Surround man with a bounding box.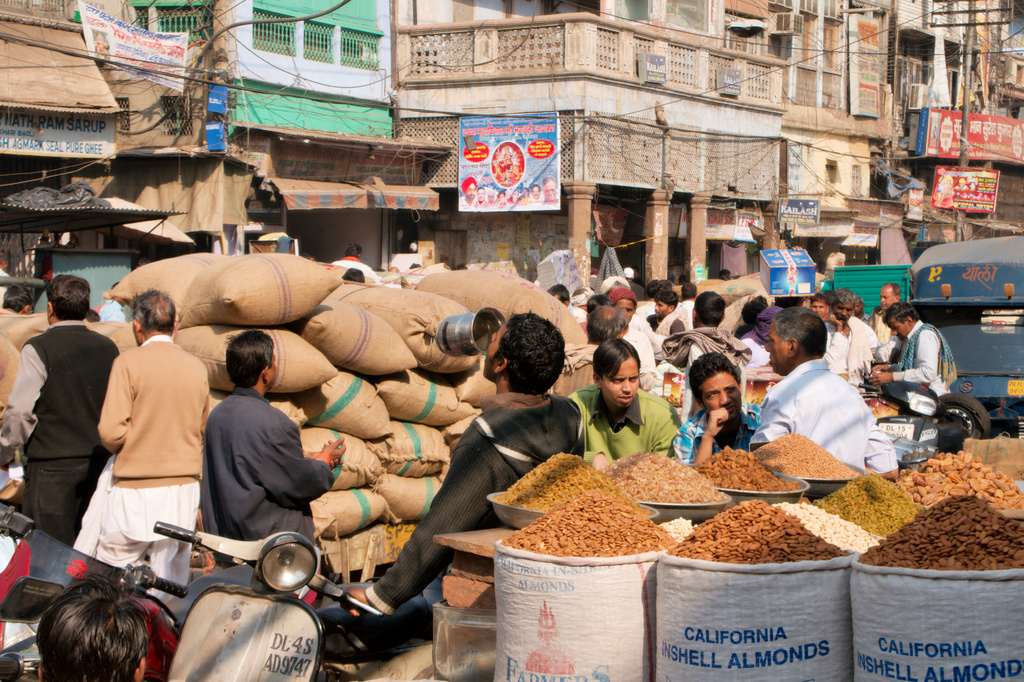
(200, 332, 359, 576).
